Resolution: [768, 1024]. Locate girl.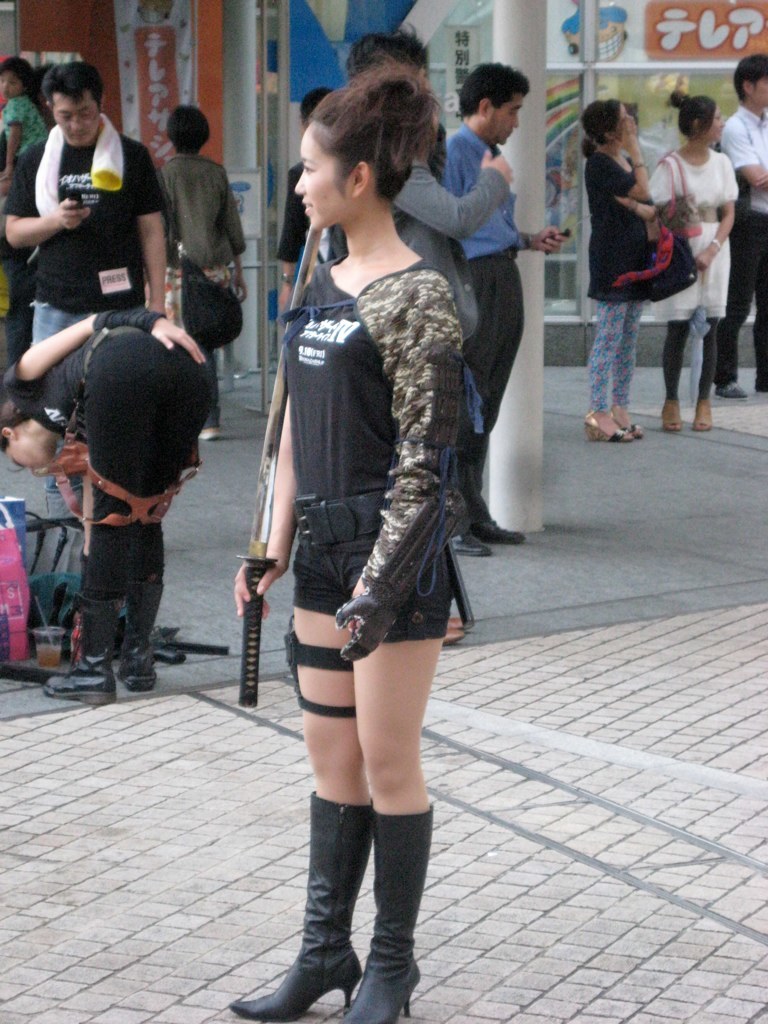
x1=231, y1=57, x2=451, y2=1023.
